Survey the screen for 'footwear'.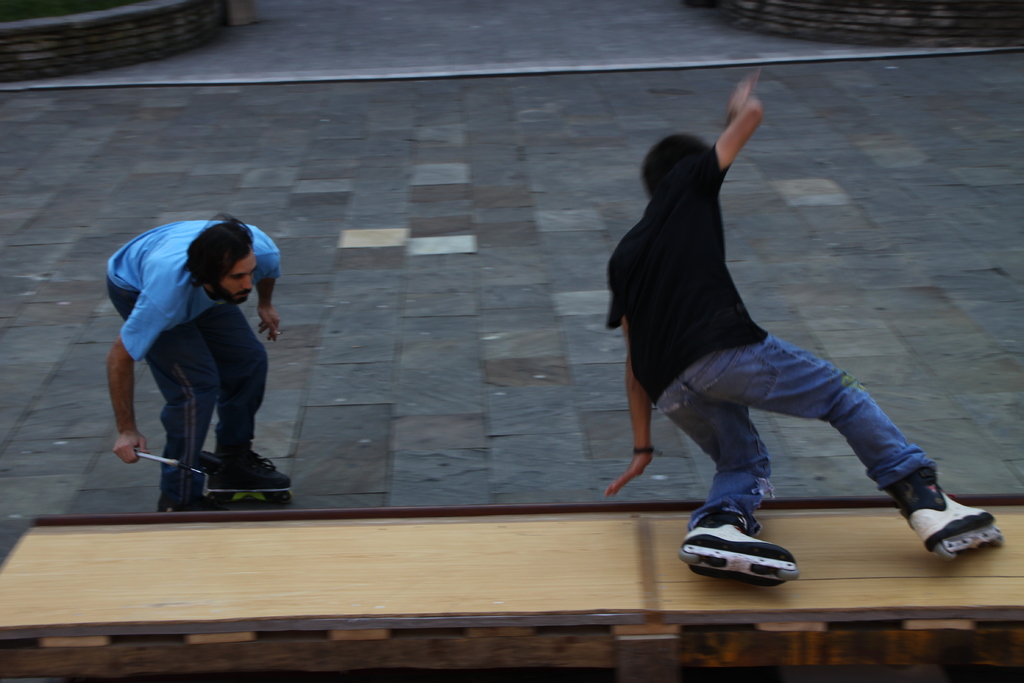
Survey found: (888, 469, 999, 554).
